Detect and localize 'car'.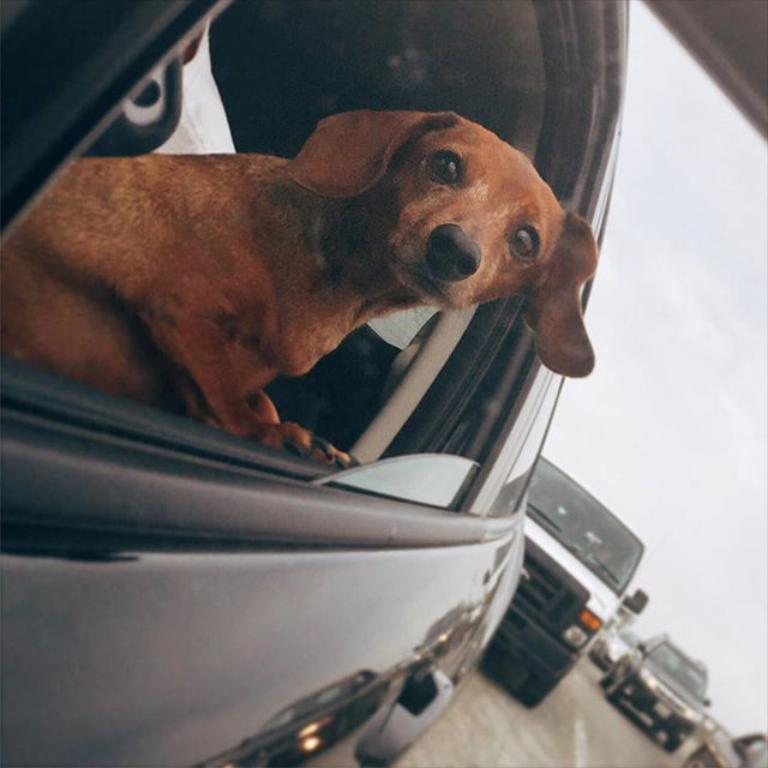
Localized at 517 426 647 702.
